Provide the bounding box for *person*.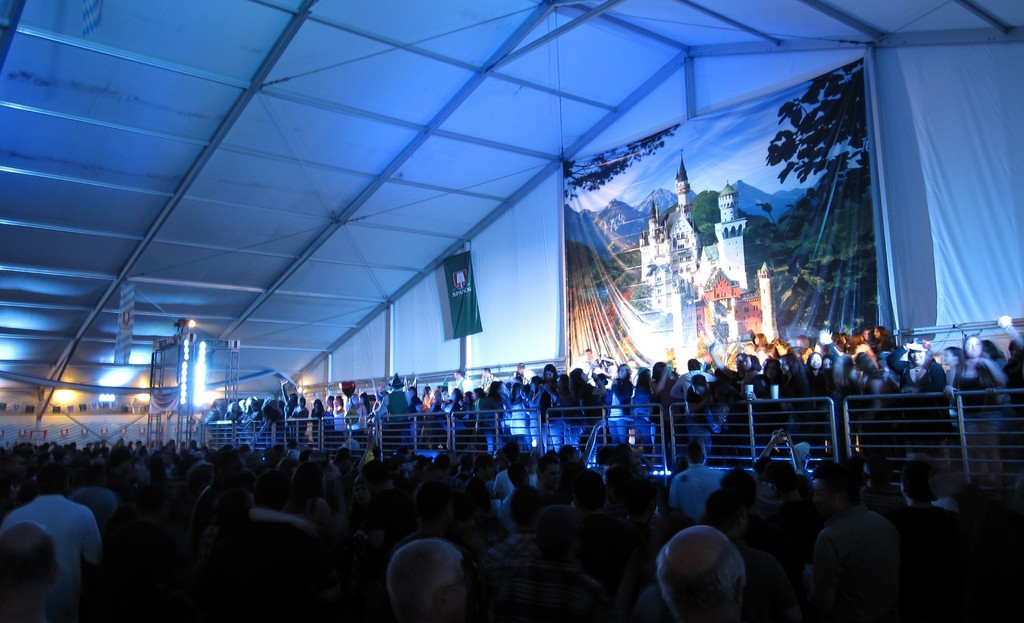
{"left": 828, "top": 357, "right": 831, "bottom": 382}.
